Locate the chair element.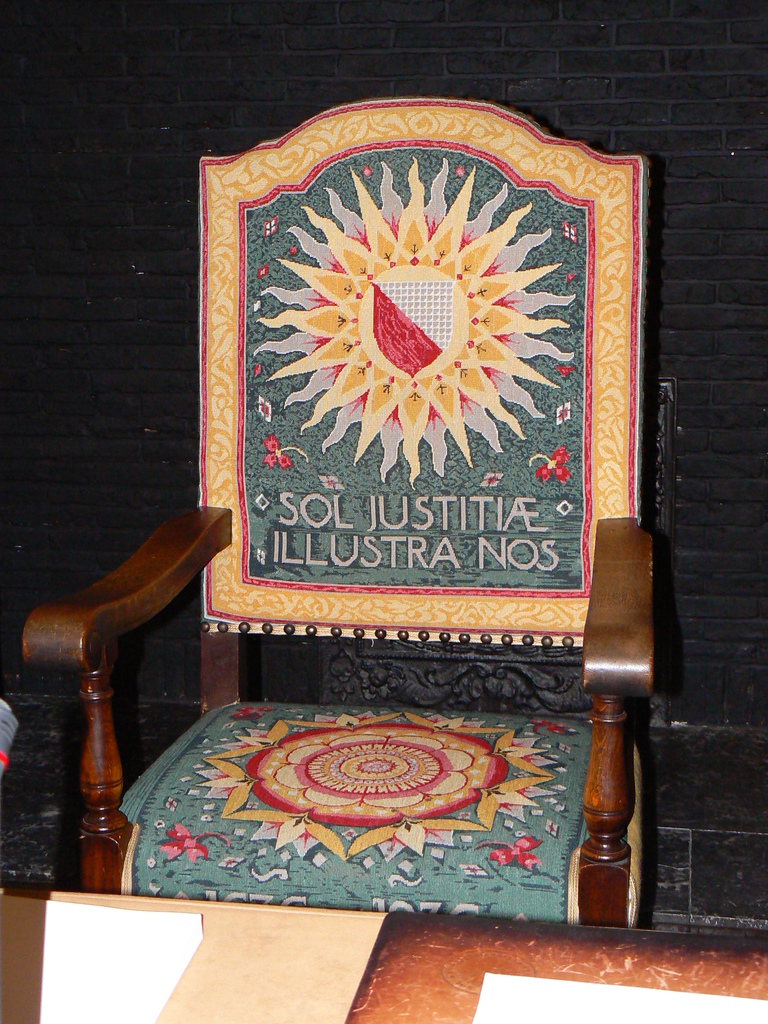
Element bbox: locate(22, 97, 652, 927).
